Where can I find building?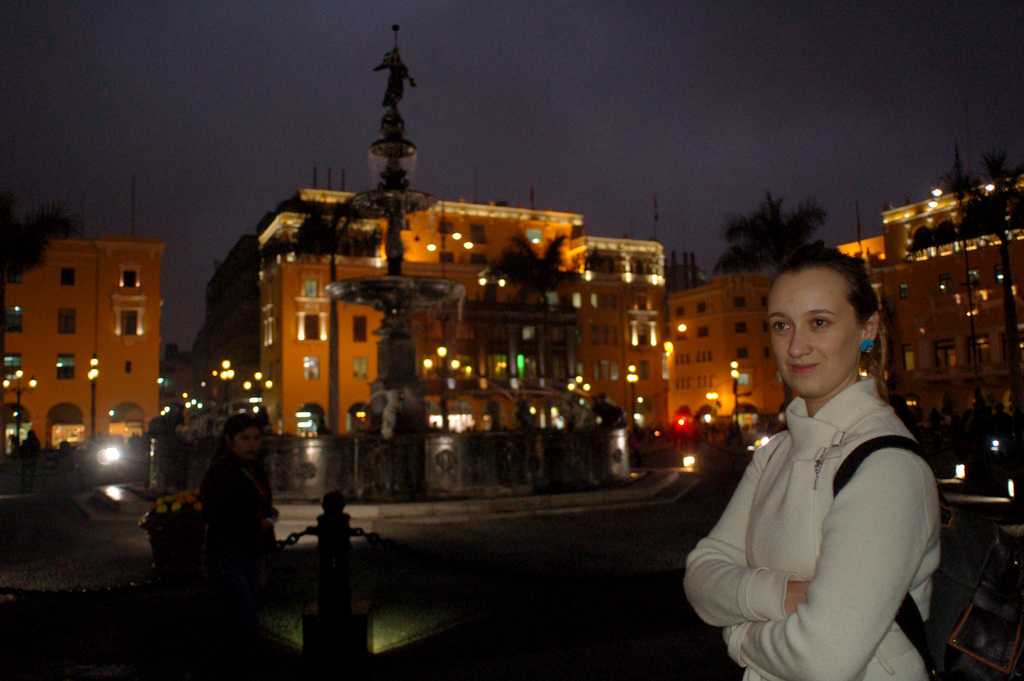
You can find it at pyautogui.locateOnScreen(0, 234, 164, 454).
